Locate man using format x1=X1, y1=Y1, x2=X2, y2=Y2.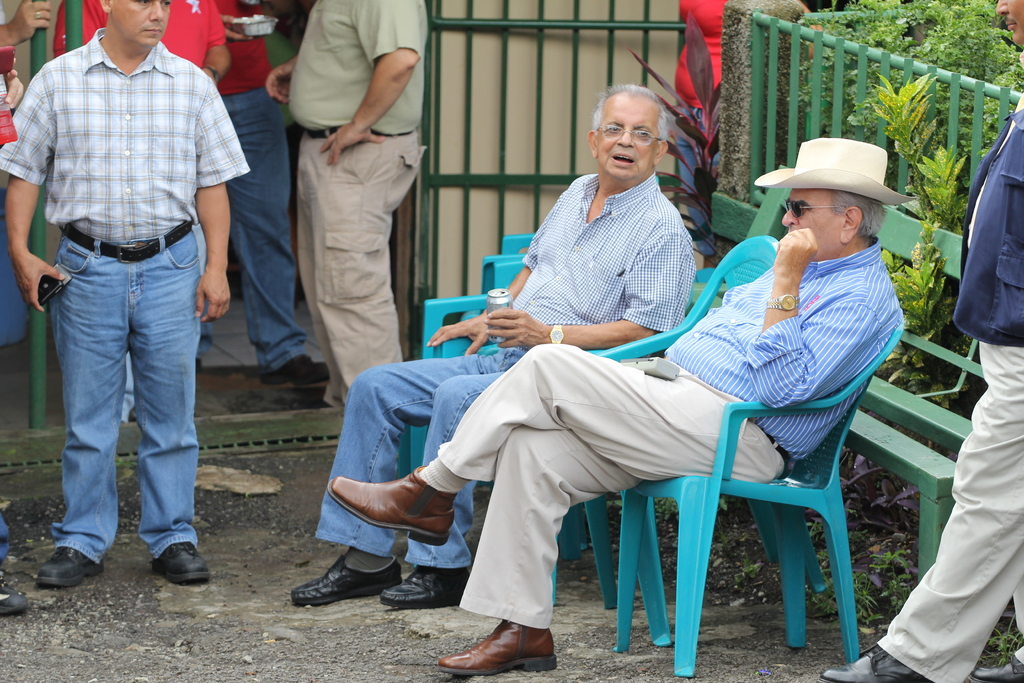
x1=193, y1=0, x2=331, y2=395.
